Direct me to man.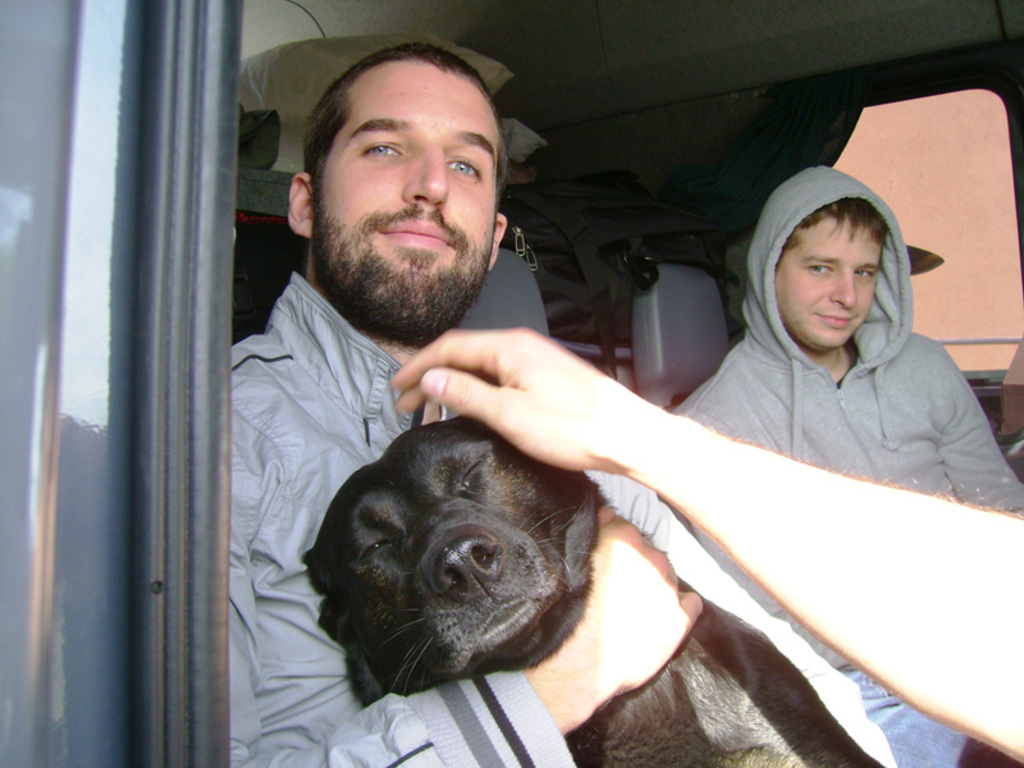
Direction: box=[657, 168, 1023, 767].
